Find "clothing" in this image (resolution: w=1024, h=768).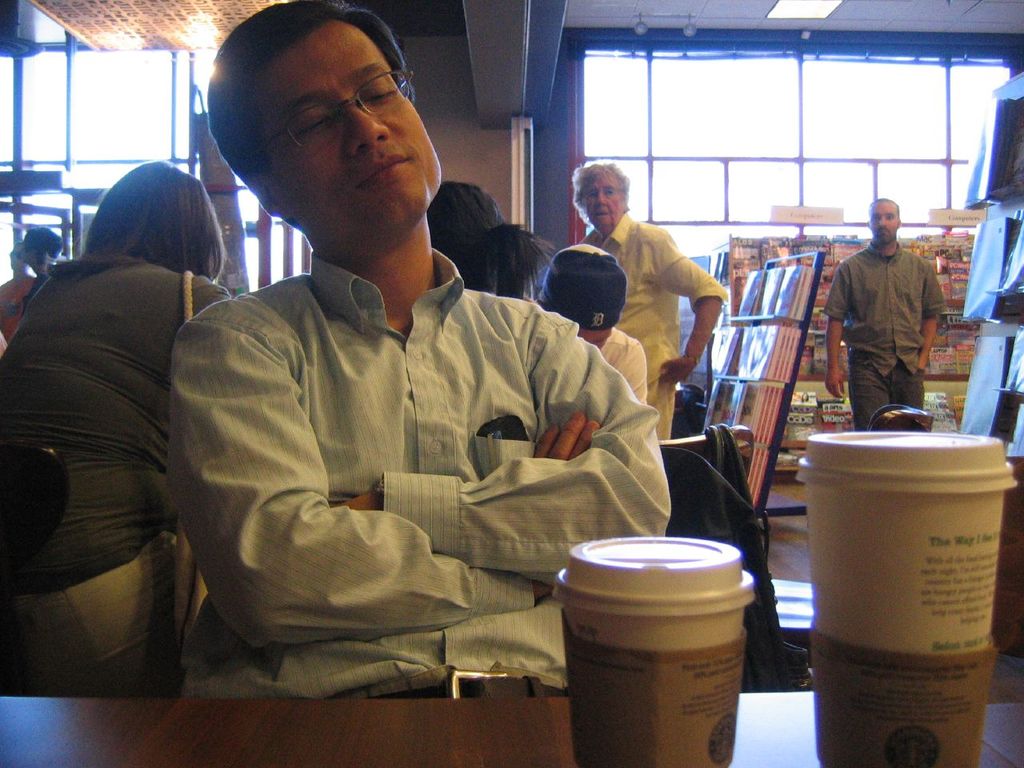
{"x1": 597, "y1": 318, "x2": 645, "y2": 414}.
